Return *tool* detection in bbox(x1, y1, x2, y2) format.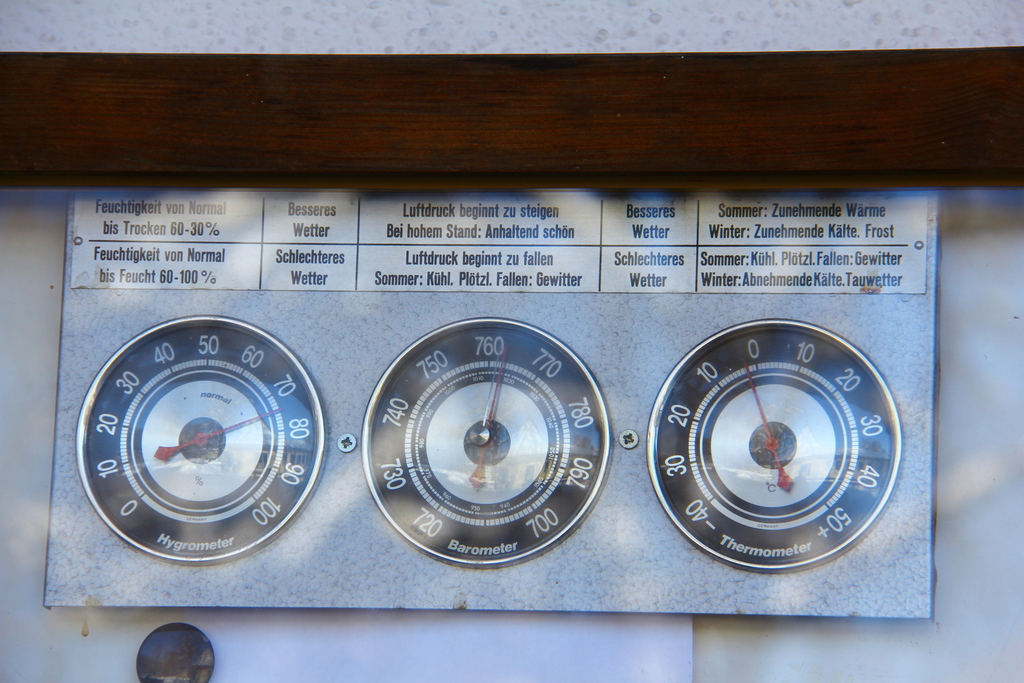
bbox(374, 301, 616, 588).
